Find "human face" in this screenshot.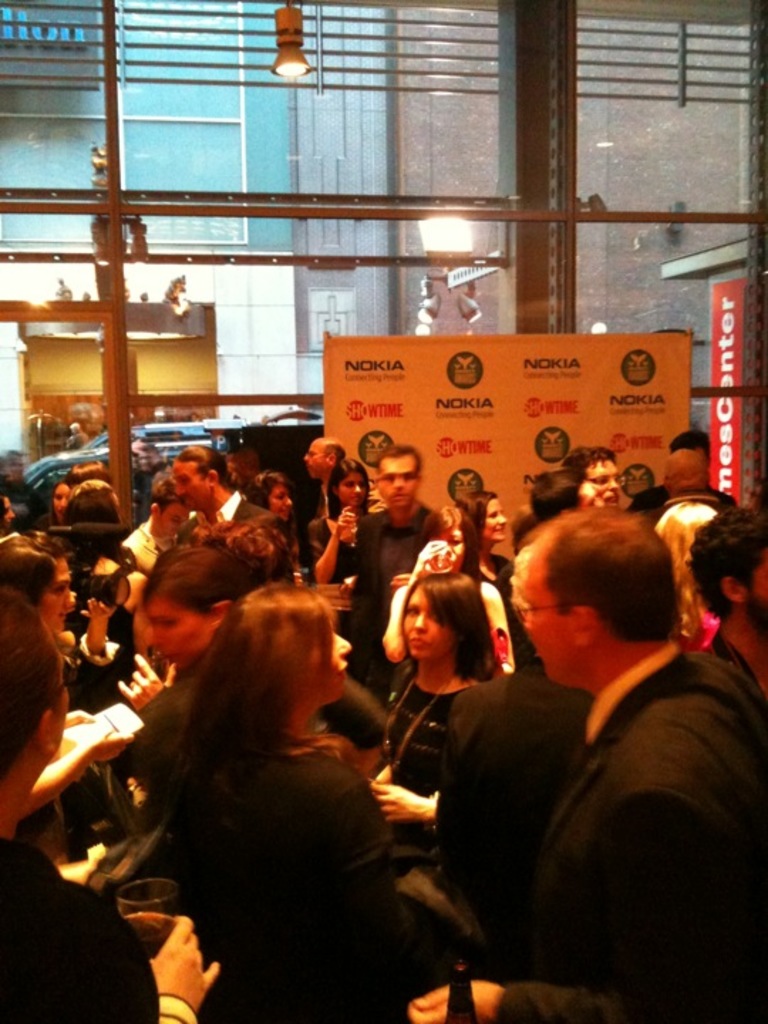
The bounding box for "human face" is Rect(481, 502, 508, 542).
